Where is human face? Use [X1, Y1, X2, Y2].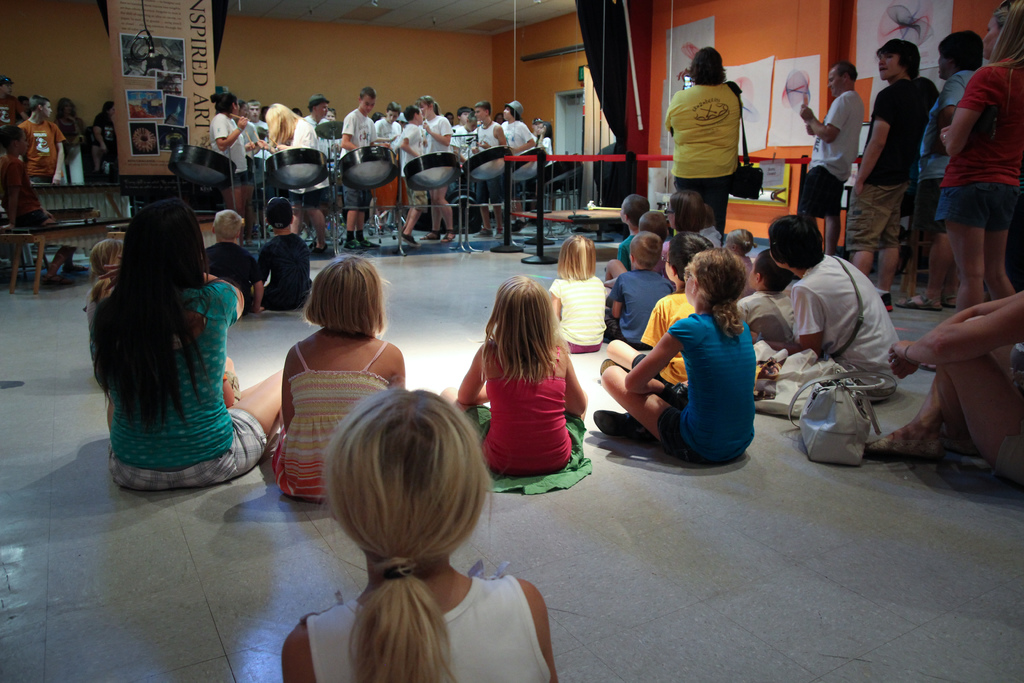
[828, 63, 845, 96].
